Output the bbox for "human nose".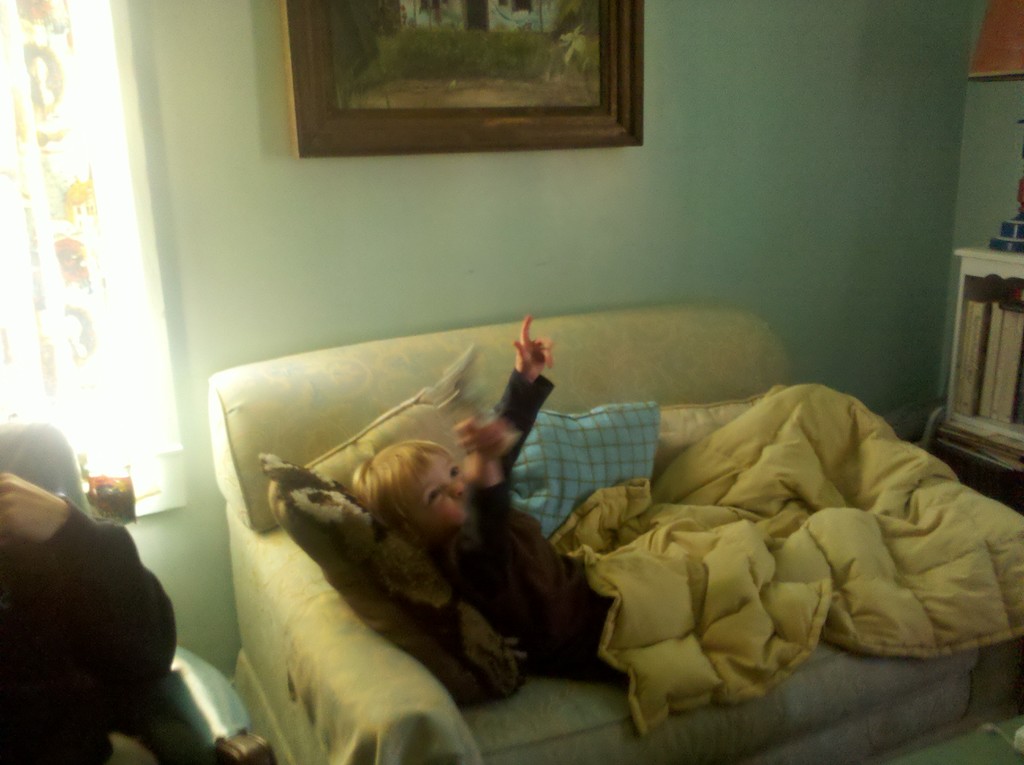
448:482:466:503.
